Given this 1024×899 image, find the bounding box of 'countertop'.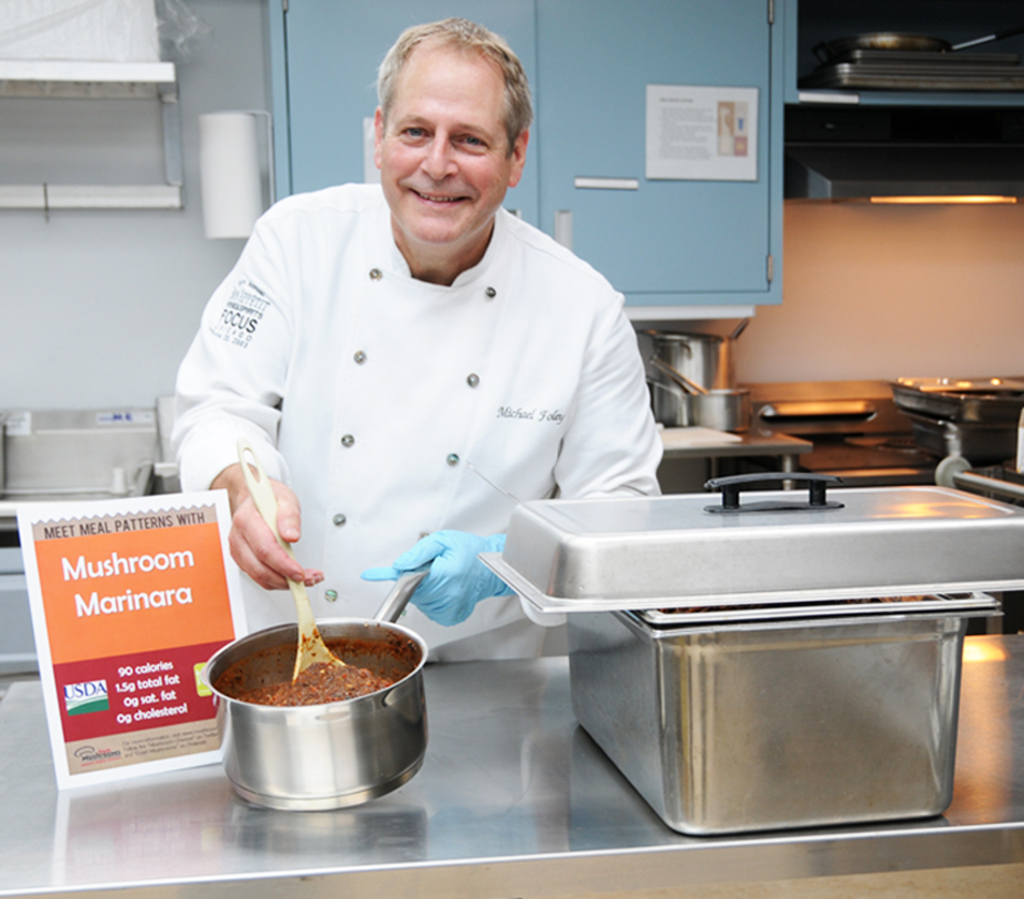
left=0, top=624, right=1023, bottom=898.
